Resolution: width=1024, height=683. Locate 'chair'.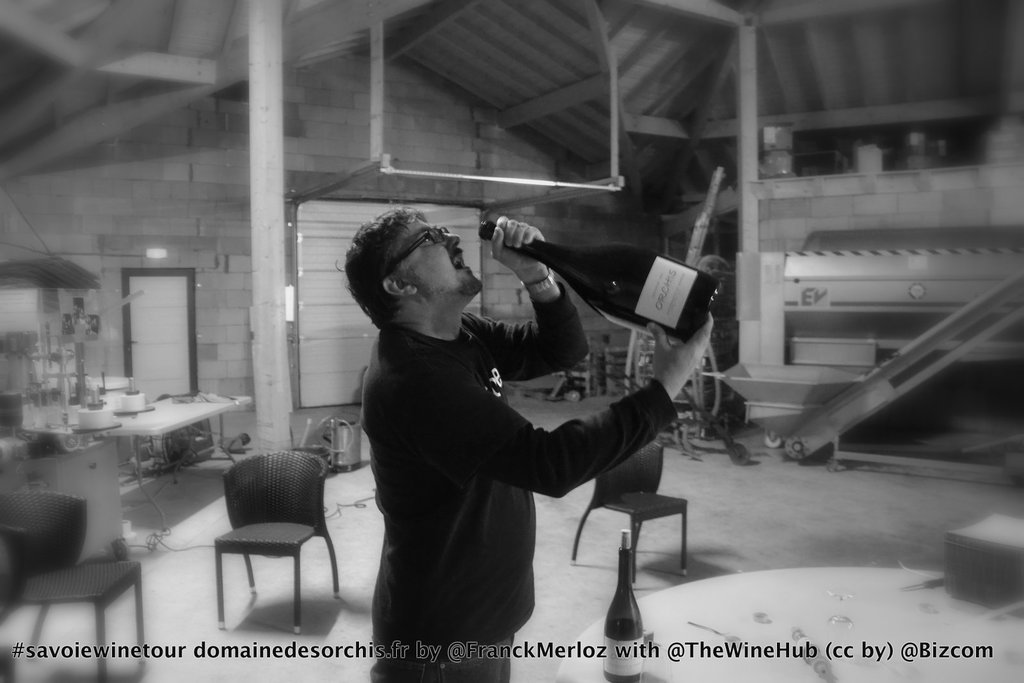
[x1=573, y1=435, x2=687, y2=586].
